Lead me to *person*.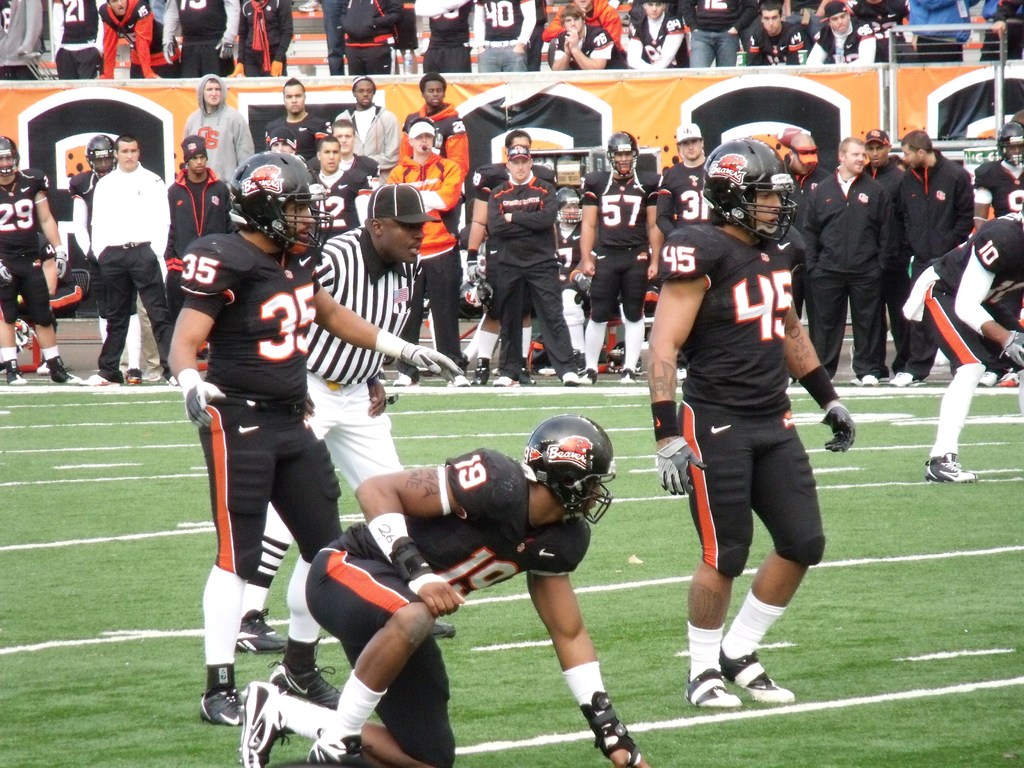
Lead to detection(295, 140, 362, 257).
